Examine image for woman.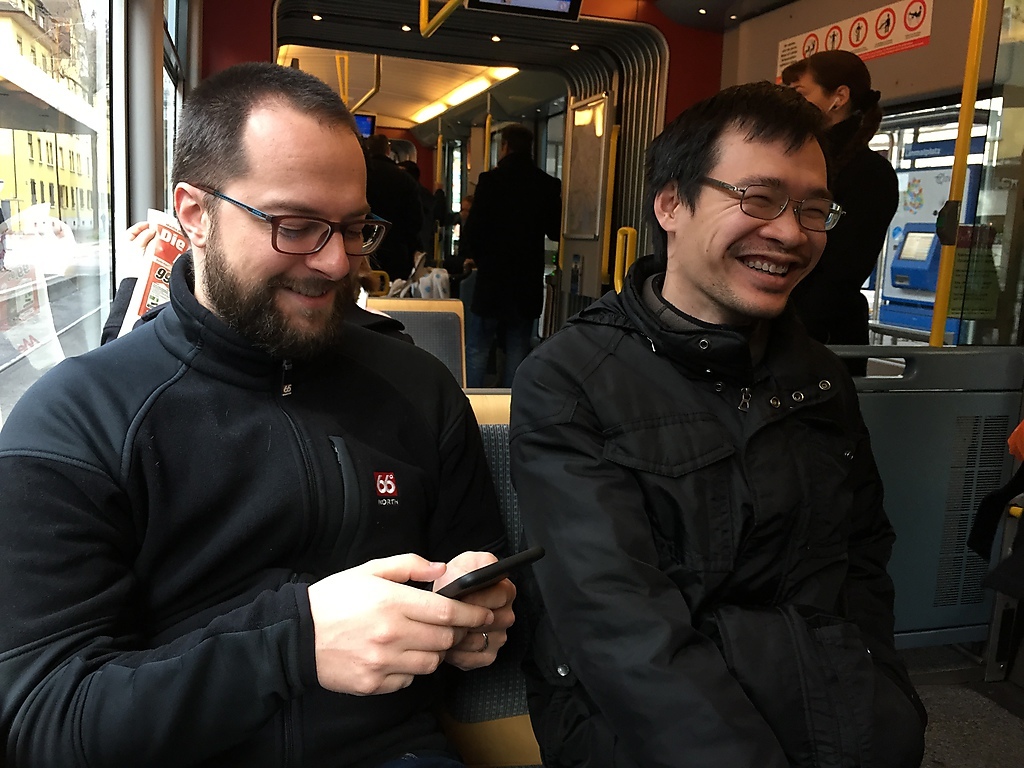
Examination result: l=775, t=49, r=898, b=382.
